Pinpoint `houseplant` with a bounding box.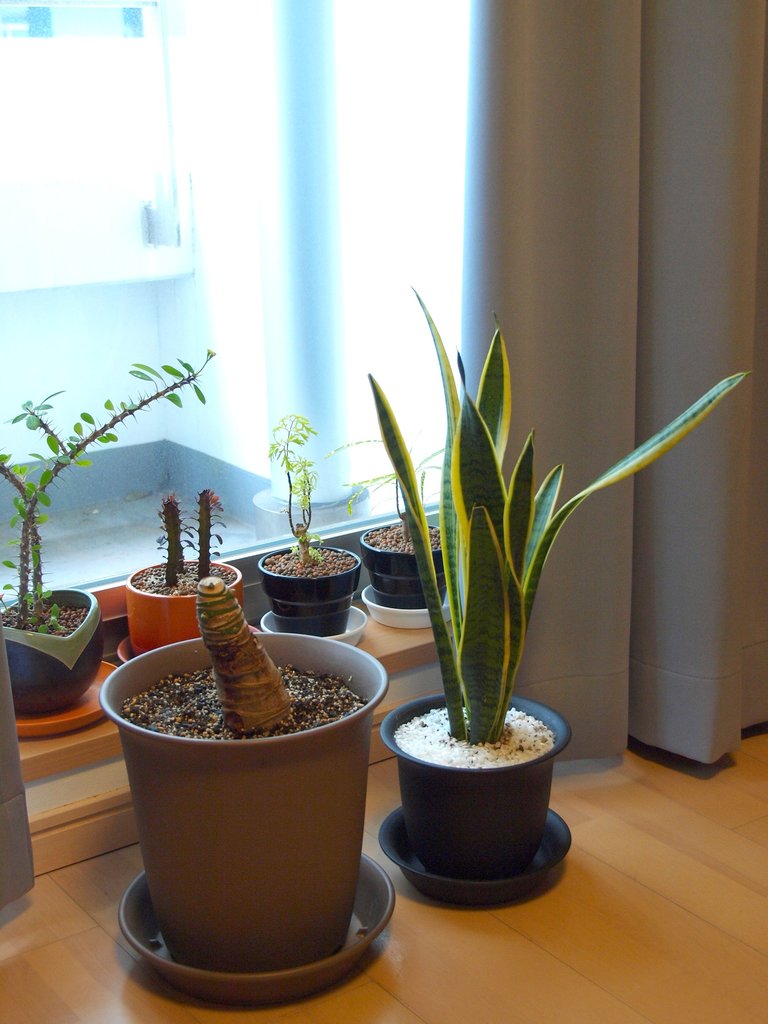
x1=97 y1=574 x2=397 y2=1006.
